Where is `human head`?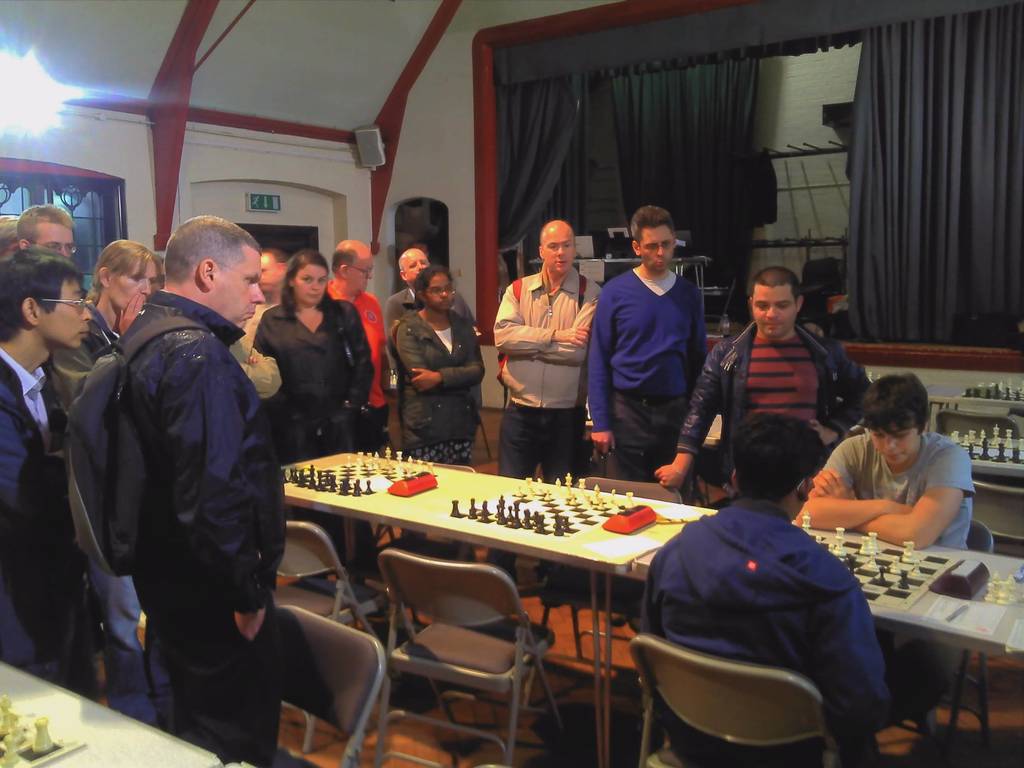
crop(330, 240, 371, 291).
